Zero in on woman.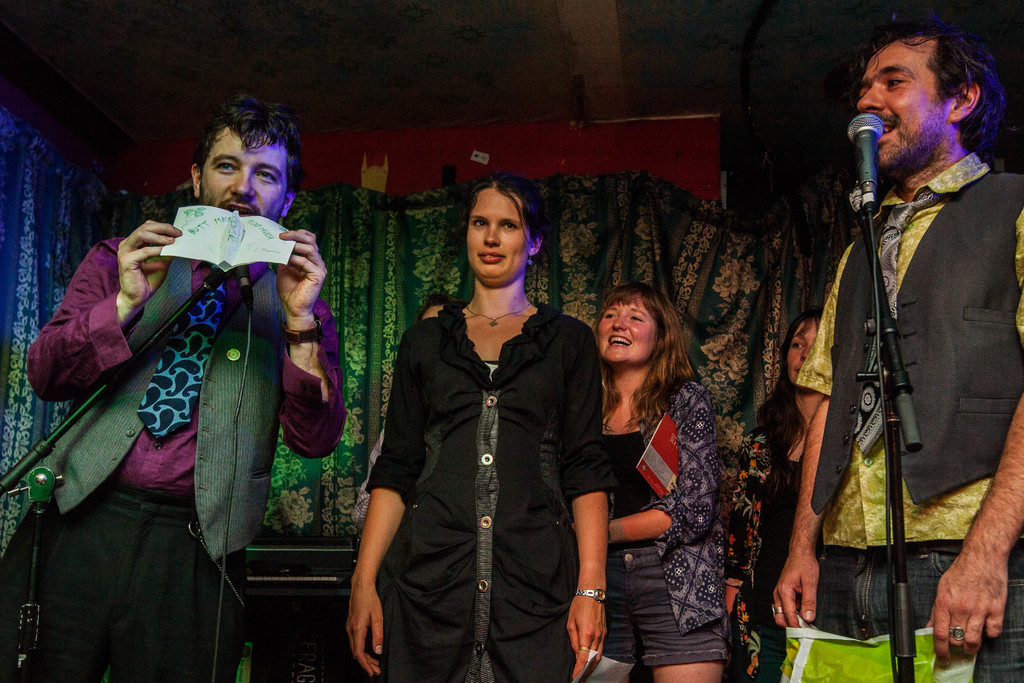
Zeroed in: x1=358, y1=177, x2=614, y2=682.
